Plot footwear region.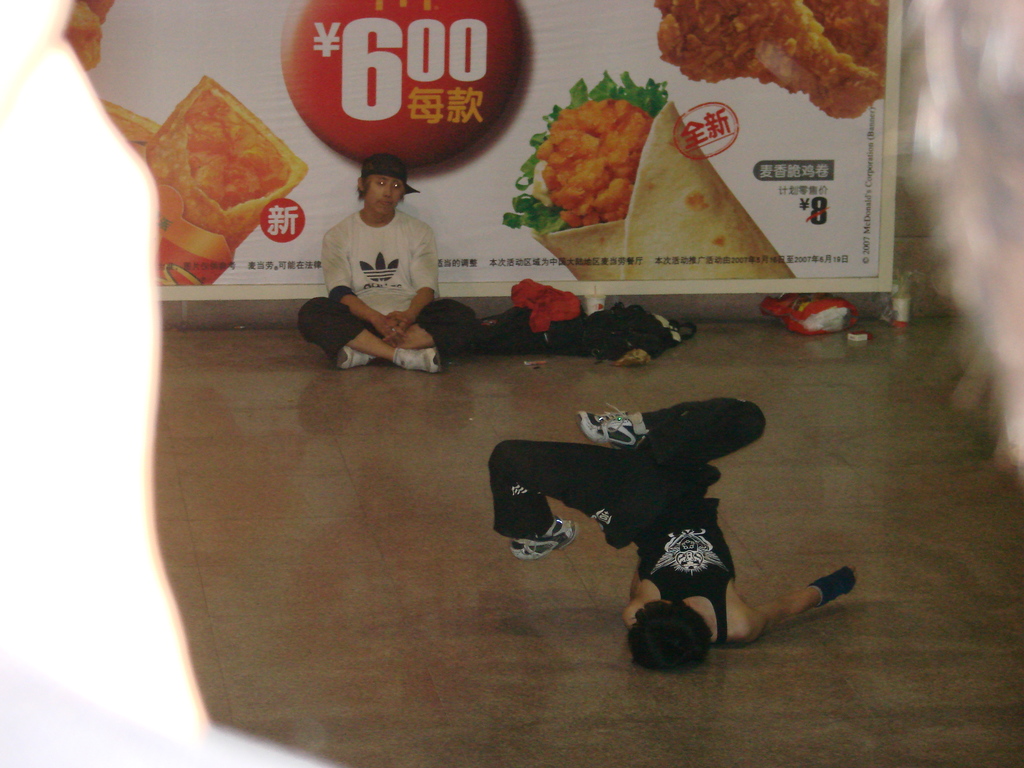
Plotted at <bbox>573, 405, 647, 448</bbox>.
